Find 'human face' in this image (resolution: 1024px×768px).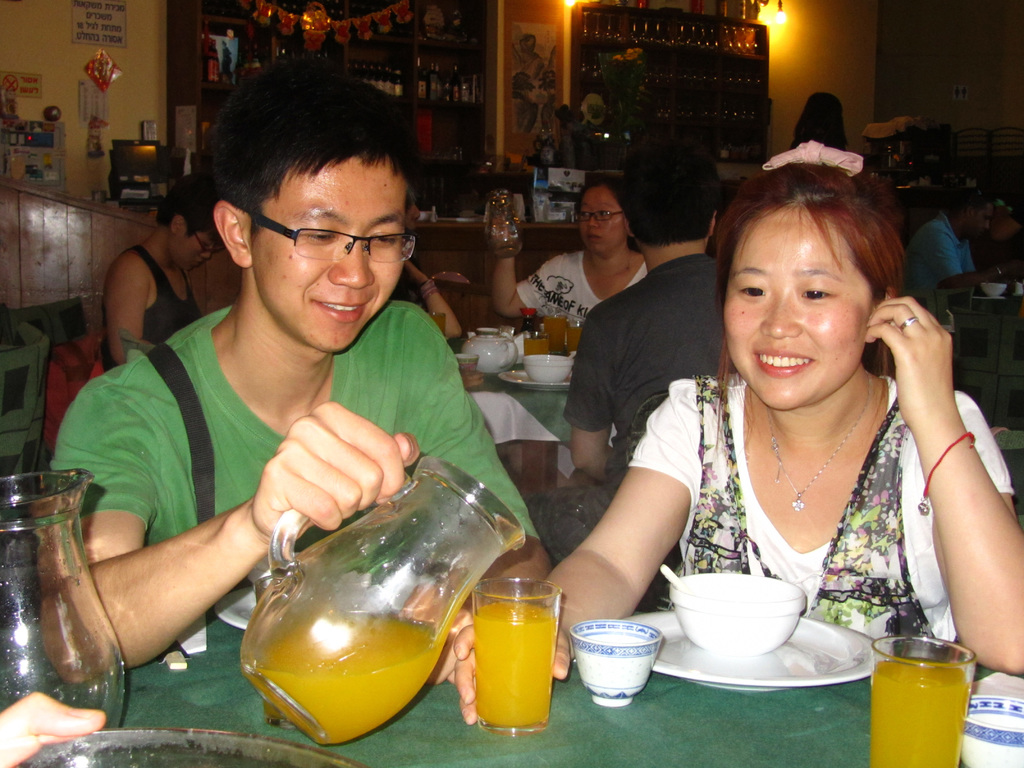
detection(172, 220, 216, 270).
